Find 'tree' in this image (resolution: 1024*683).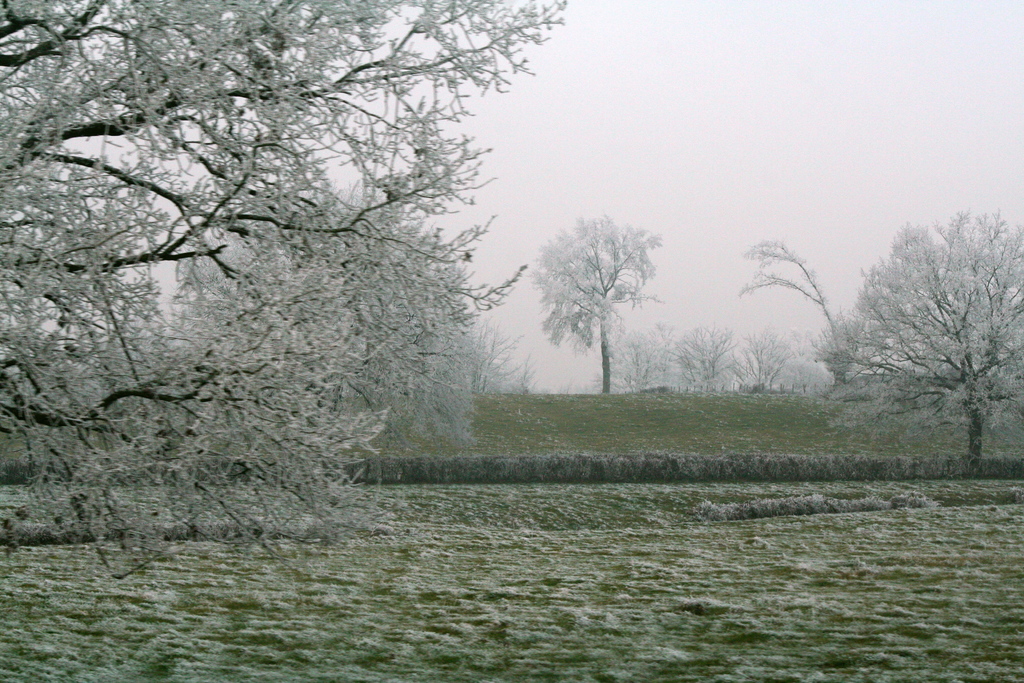
(738, 240, 864, 398).
